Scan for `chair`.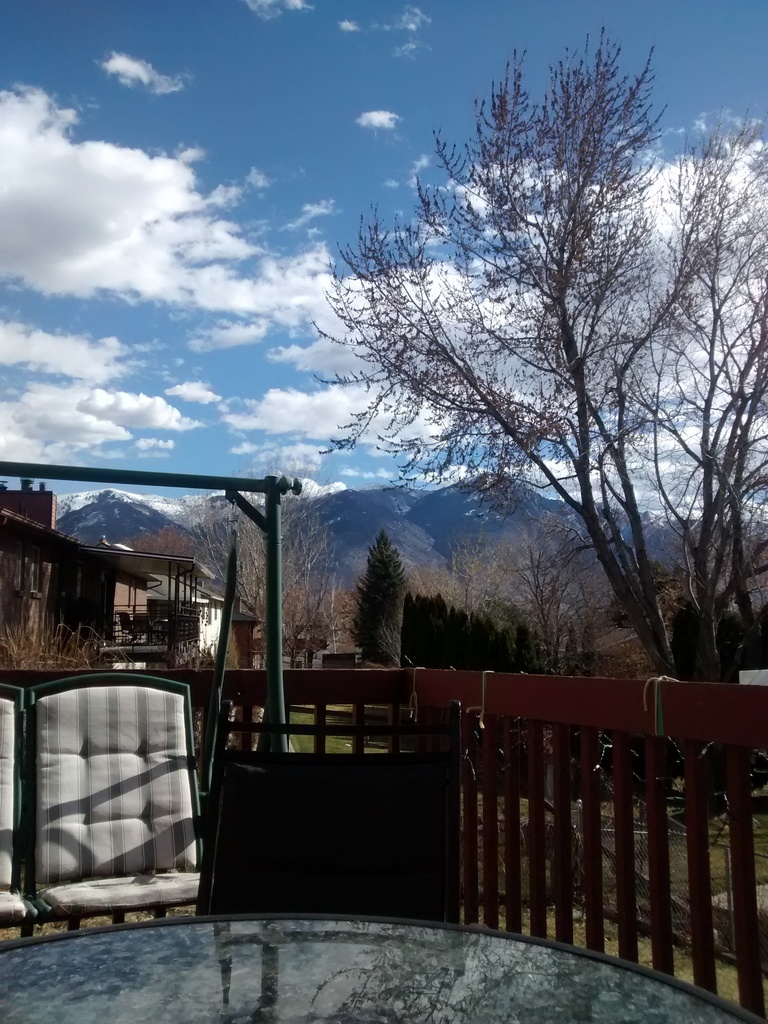
Scan result: <bbox>12, 674, 227, 940</bbox>.
